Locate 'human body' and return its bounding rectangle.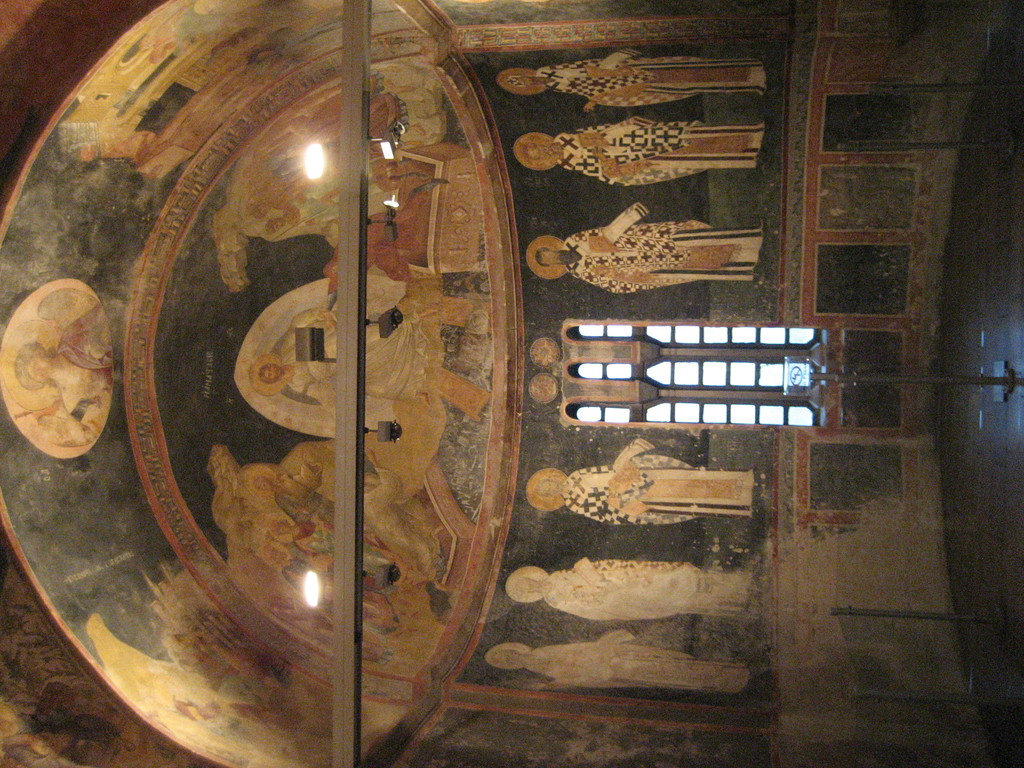
l=361, t=448, r=451, b=595.
